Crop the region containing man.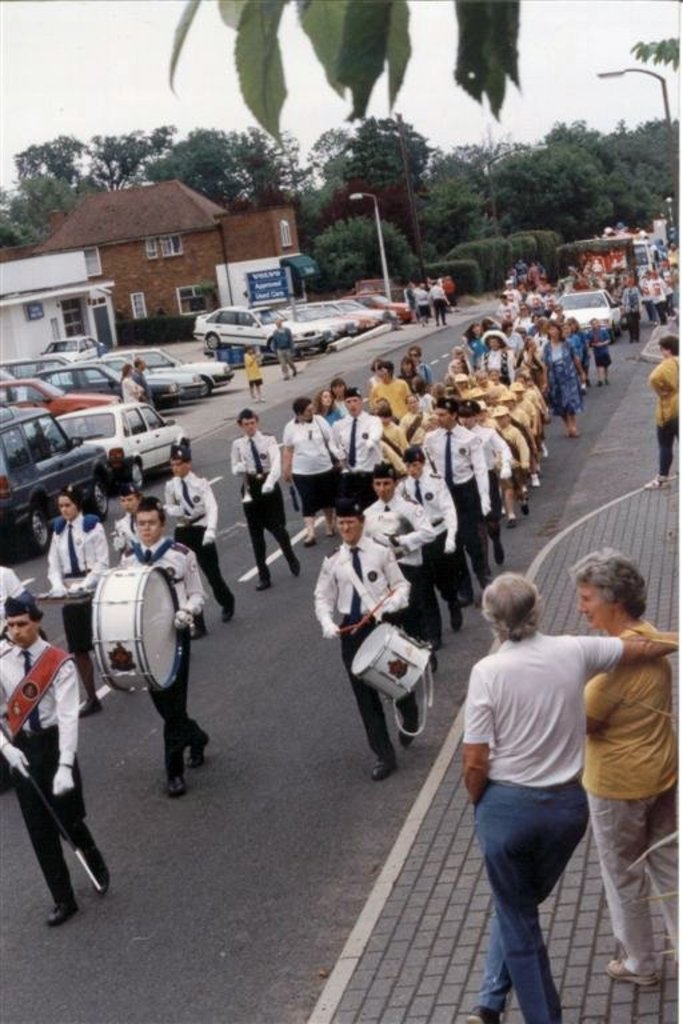
Crop region: 399,445,463,637.
